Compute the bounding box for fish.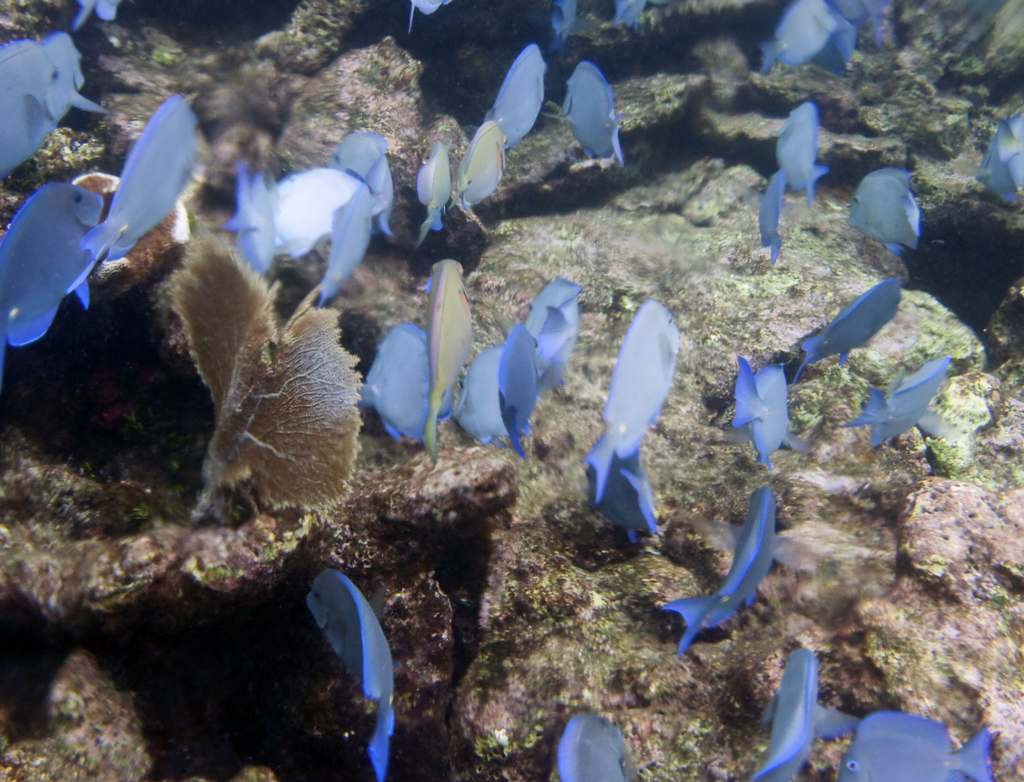
742, 645, 858, 781.
